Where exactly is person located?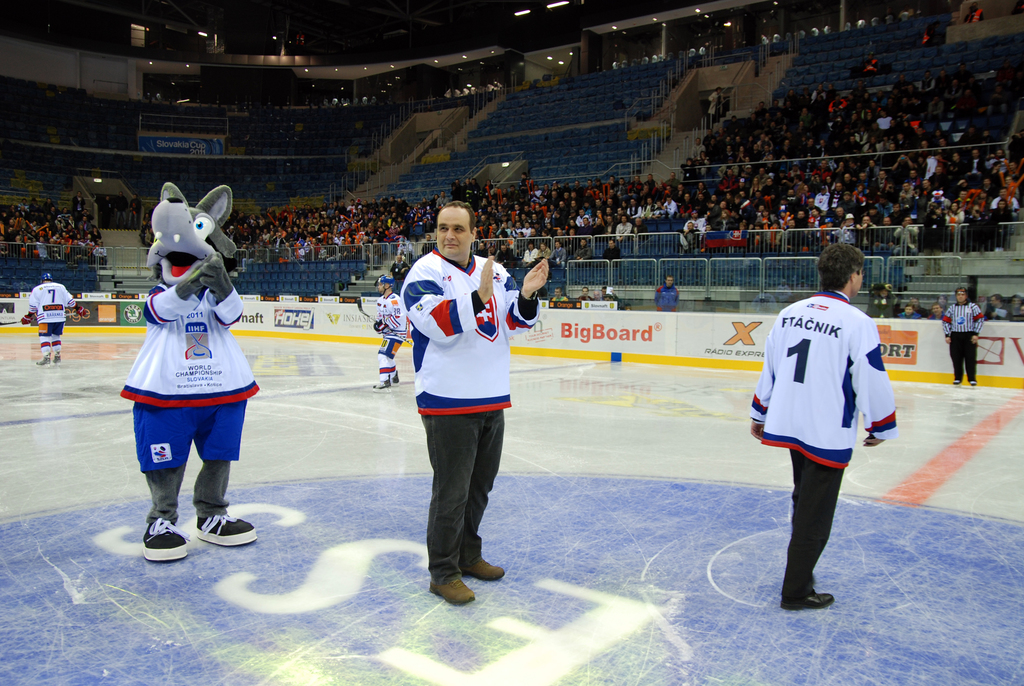
Its bounding box is [left=748, top=243, right=893, bottom=612].
